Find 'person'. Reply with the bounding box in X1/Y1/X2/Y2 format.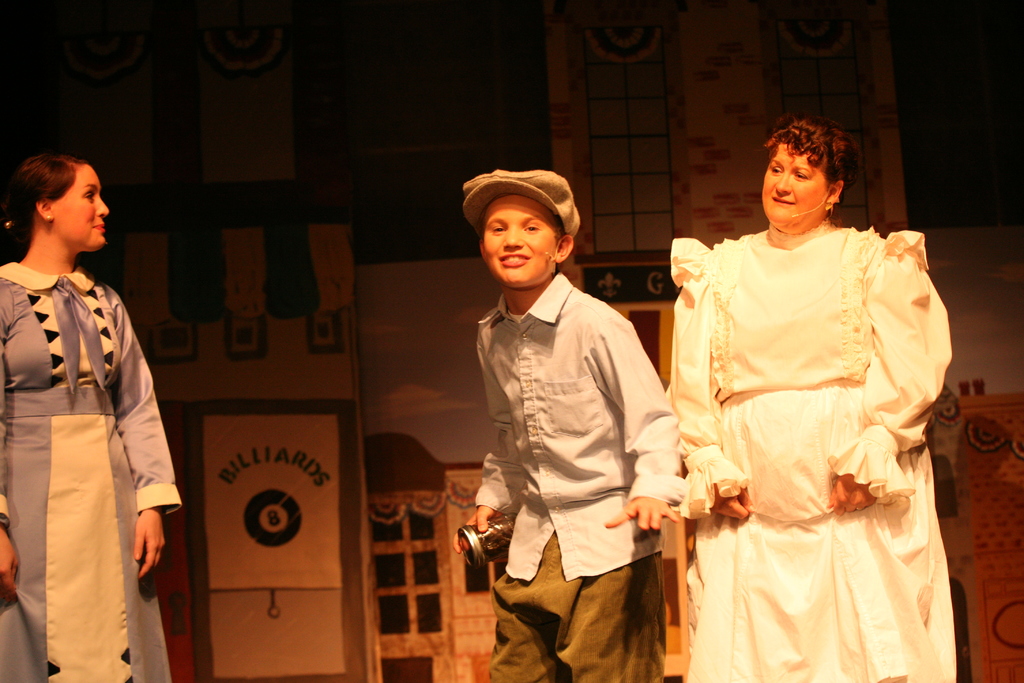
6/148/176/679.
